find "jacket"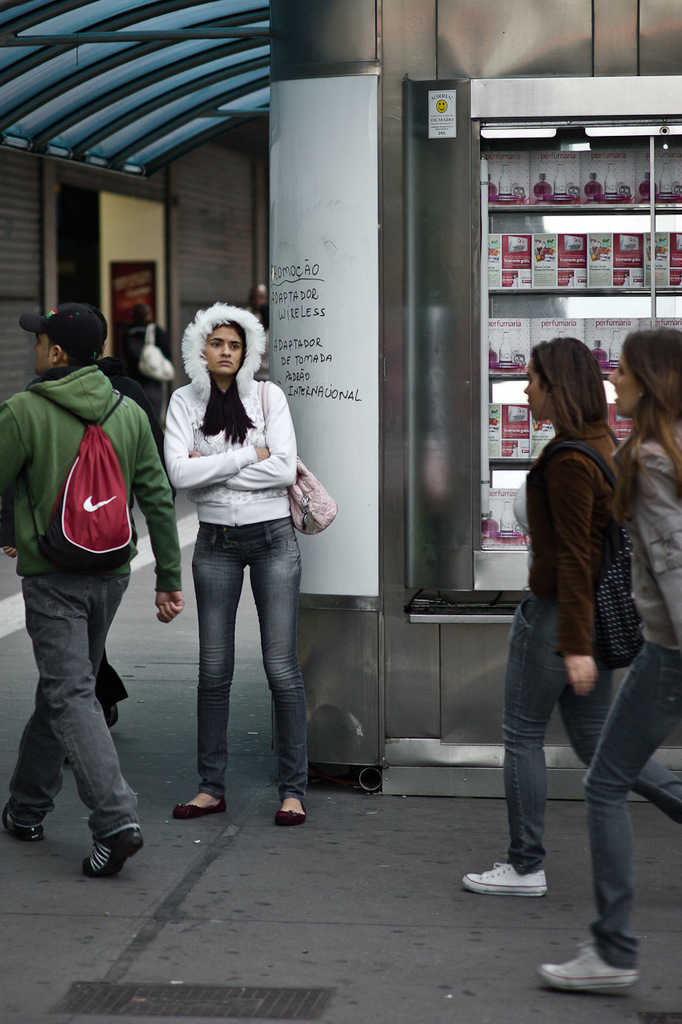
region(15, 317, 157, 585)
